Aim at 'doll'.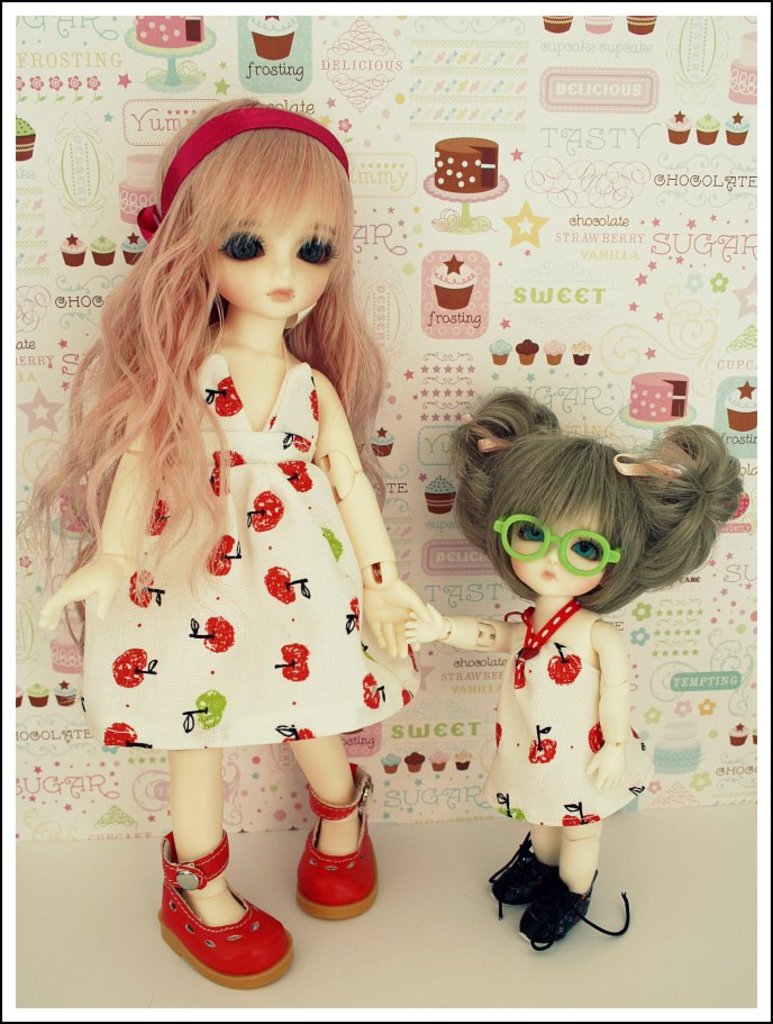
Aimed at {"left": 67, "top": 109, "right": 412, "bottom": 976}.
